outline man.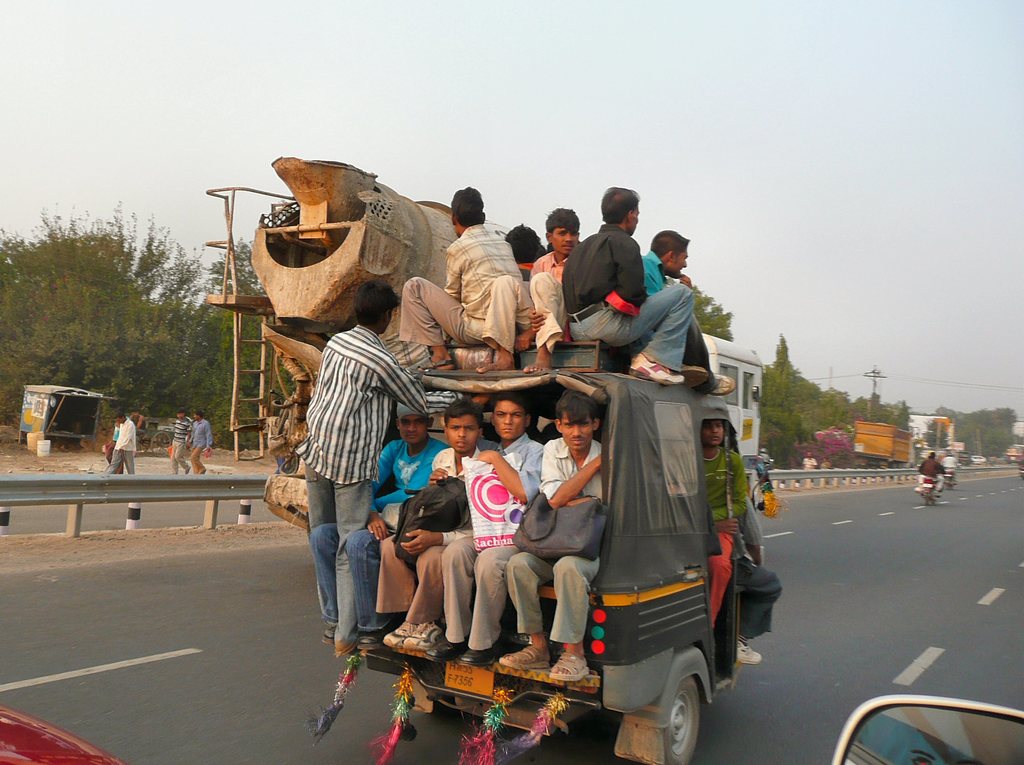
Outline: (108, 411, 136, 474).
